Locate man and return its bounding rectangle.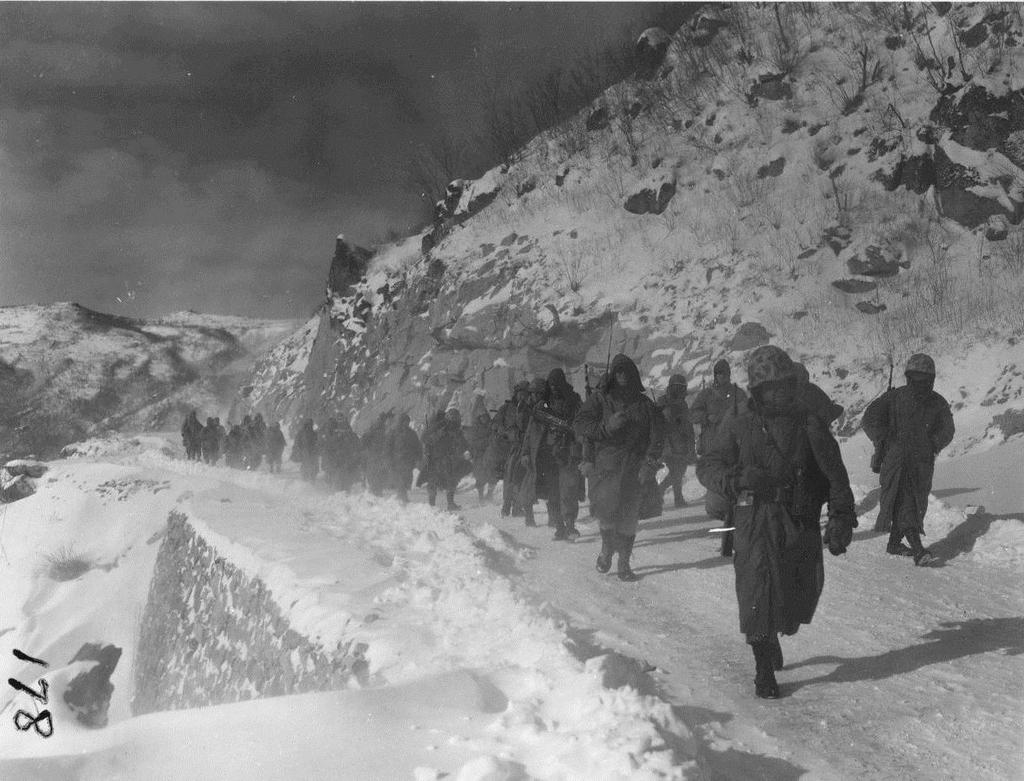
[left=523, top=364, right=593, bottom=544].
